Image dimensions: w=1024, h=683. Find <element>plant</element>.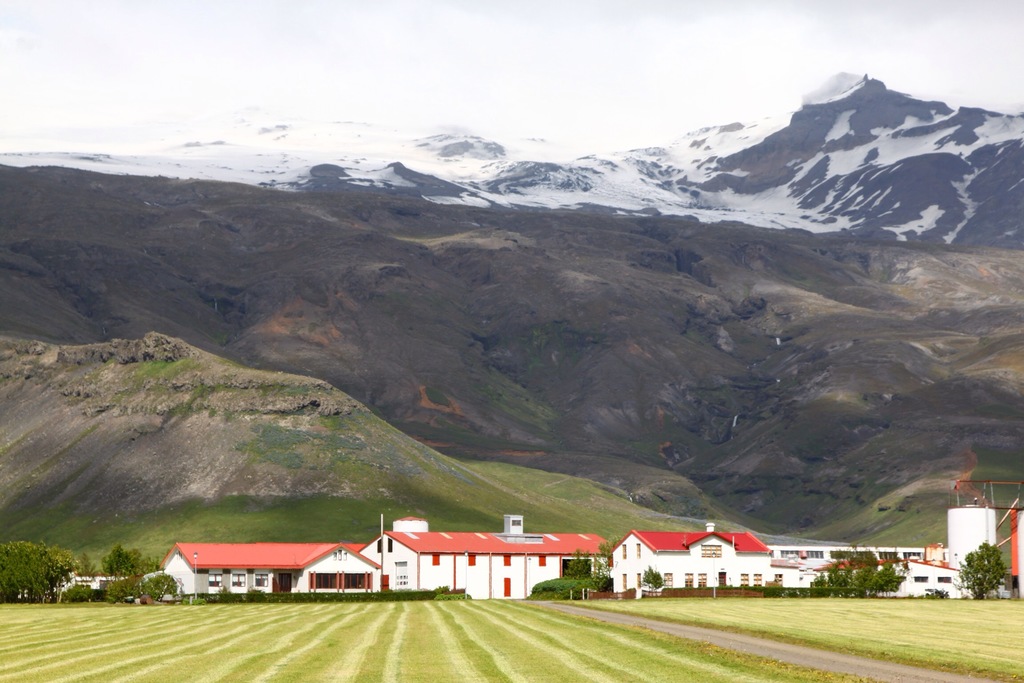
rect(63, 587, 95, 602).
